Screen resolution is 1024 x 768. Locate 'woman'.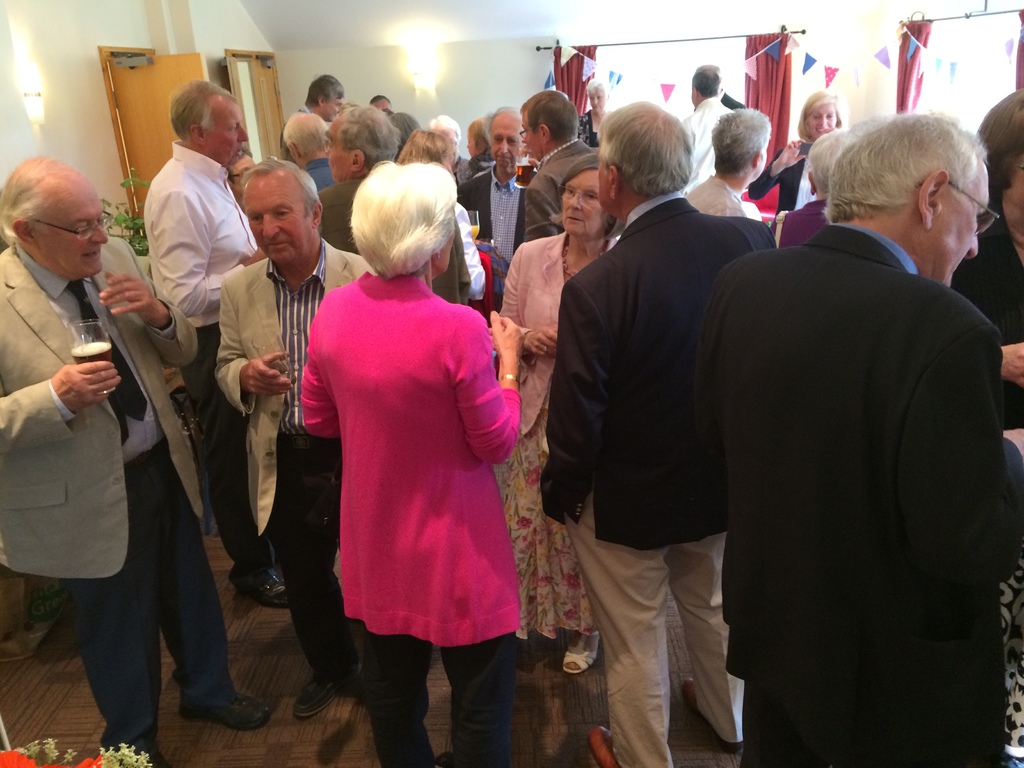
left=490, top=155, right=607, bottom=676.
